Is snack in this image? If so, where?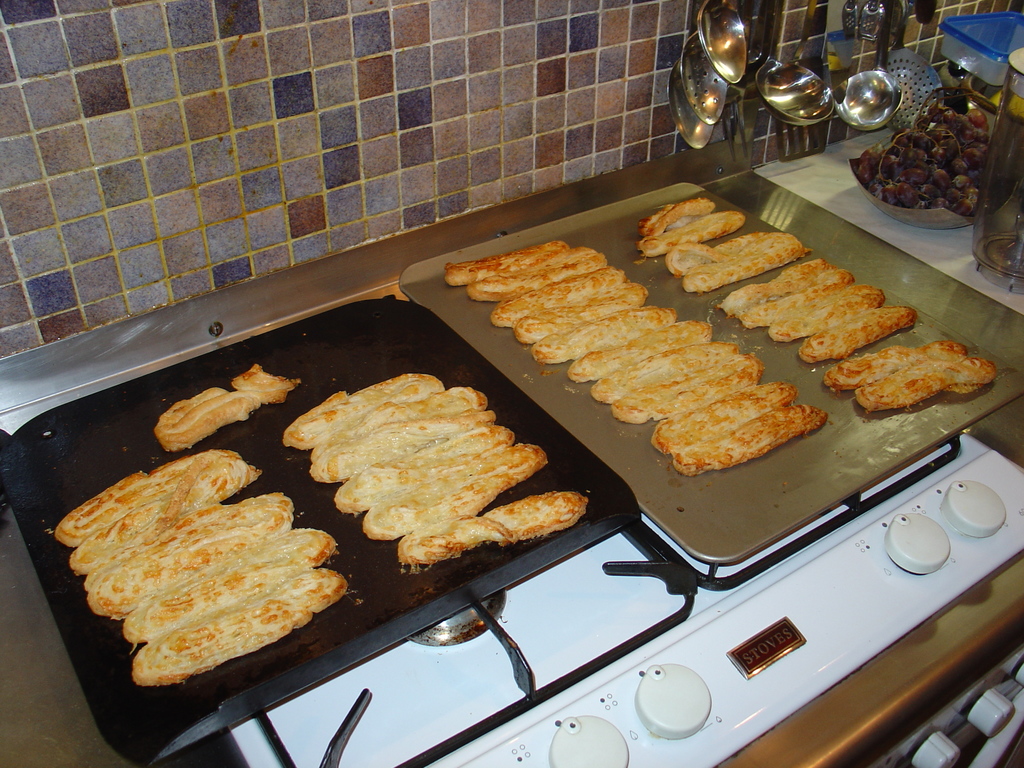
Yes, at BBox(636, 193, 715, 239).
